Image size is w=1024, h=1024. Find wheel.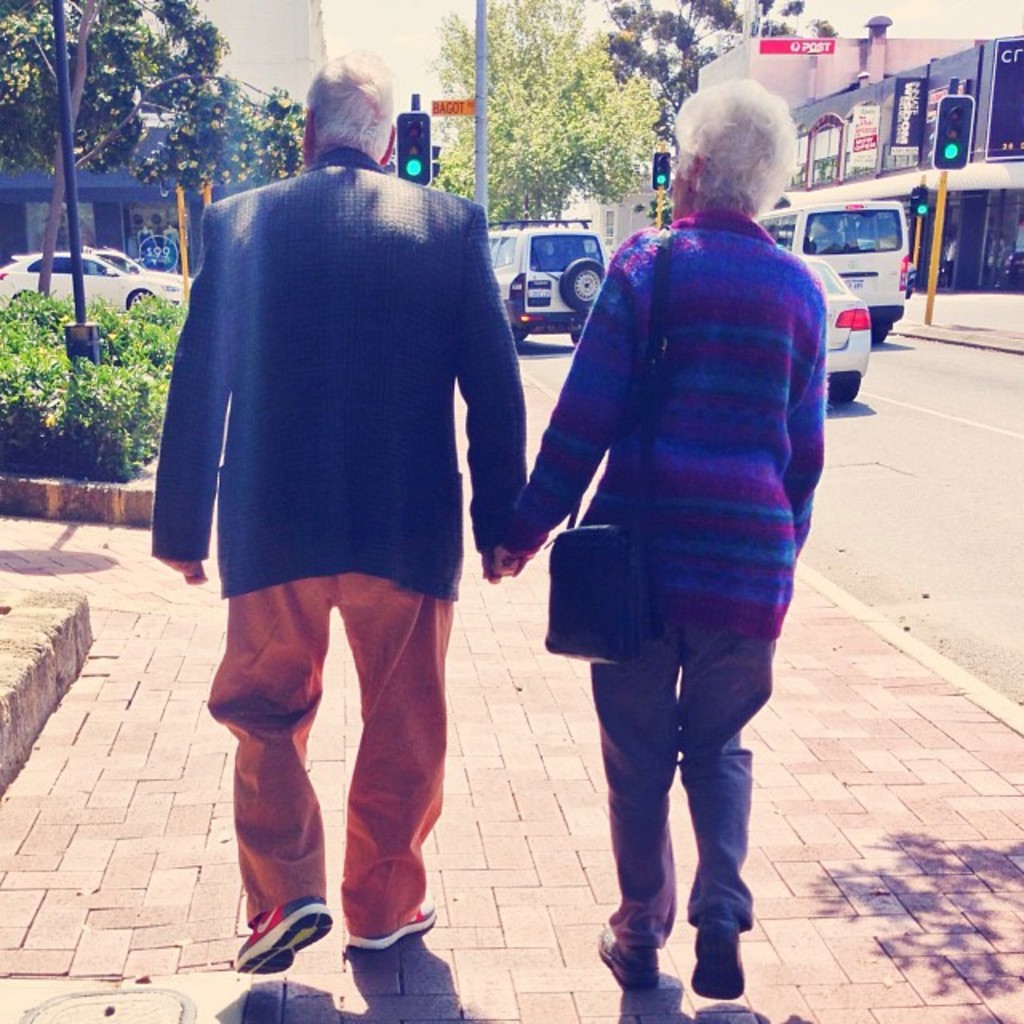
locate(826, 363, 861, 403).
